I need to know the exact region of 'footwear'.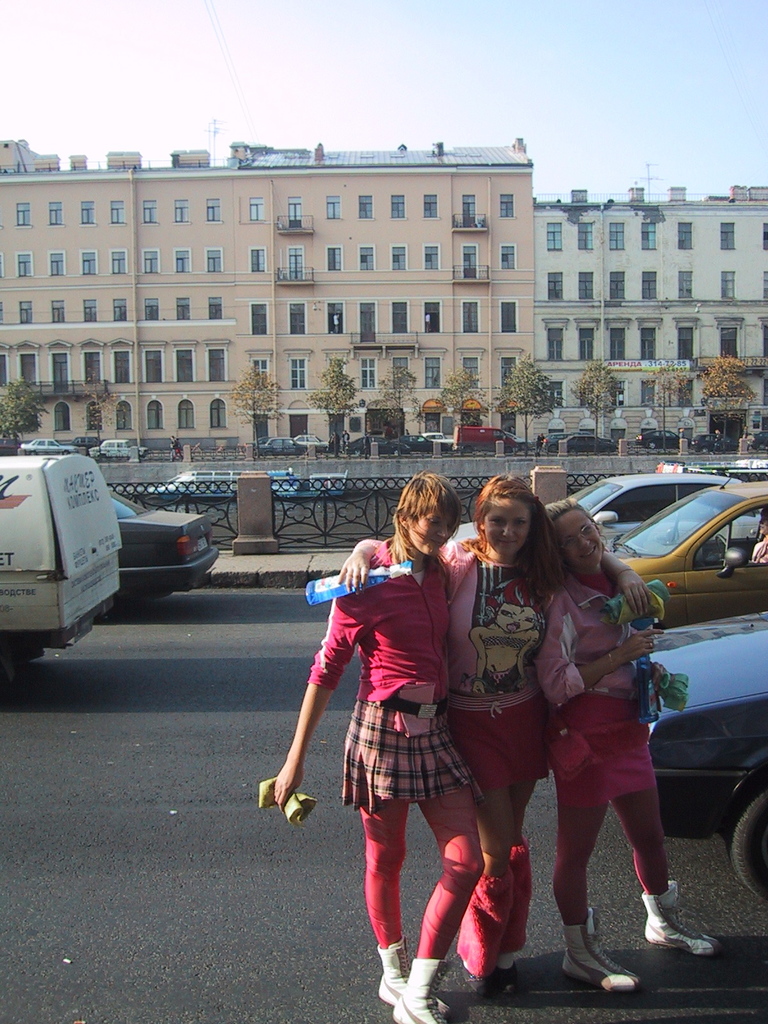
Region: detection(451, 874, 505, 1004).
